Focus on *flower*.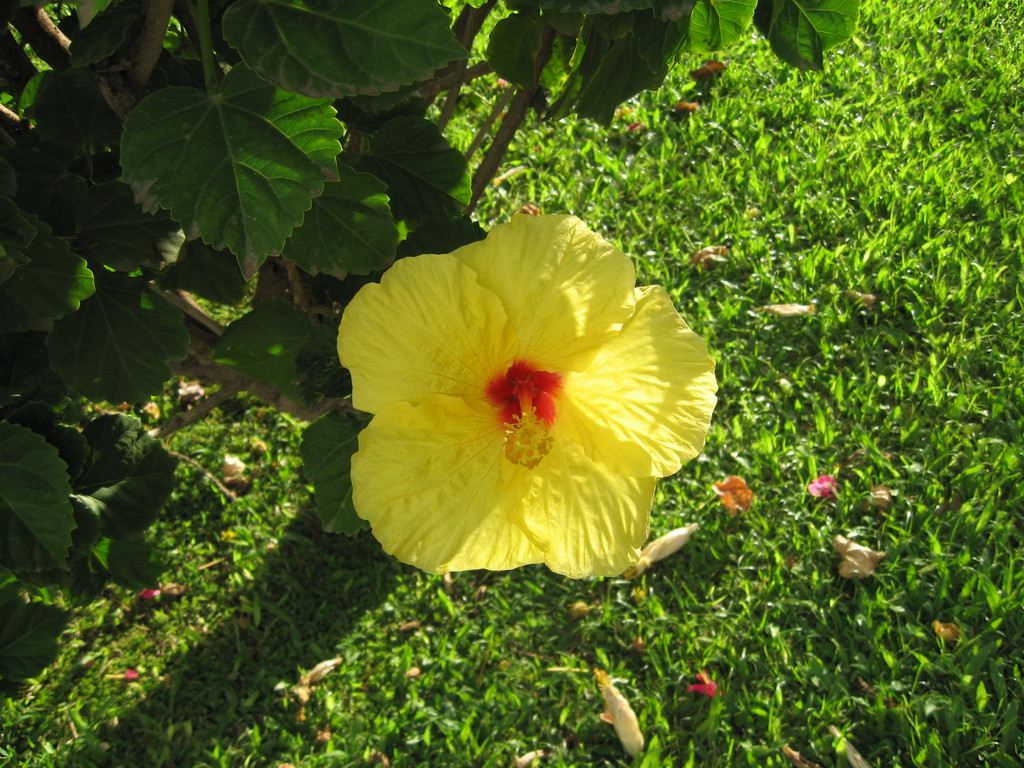
Focused at <bbox>710, 471, 756, 515</bbox>.
